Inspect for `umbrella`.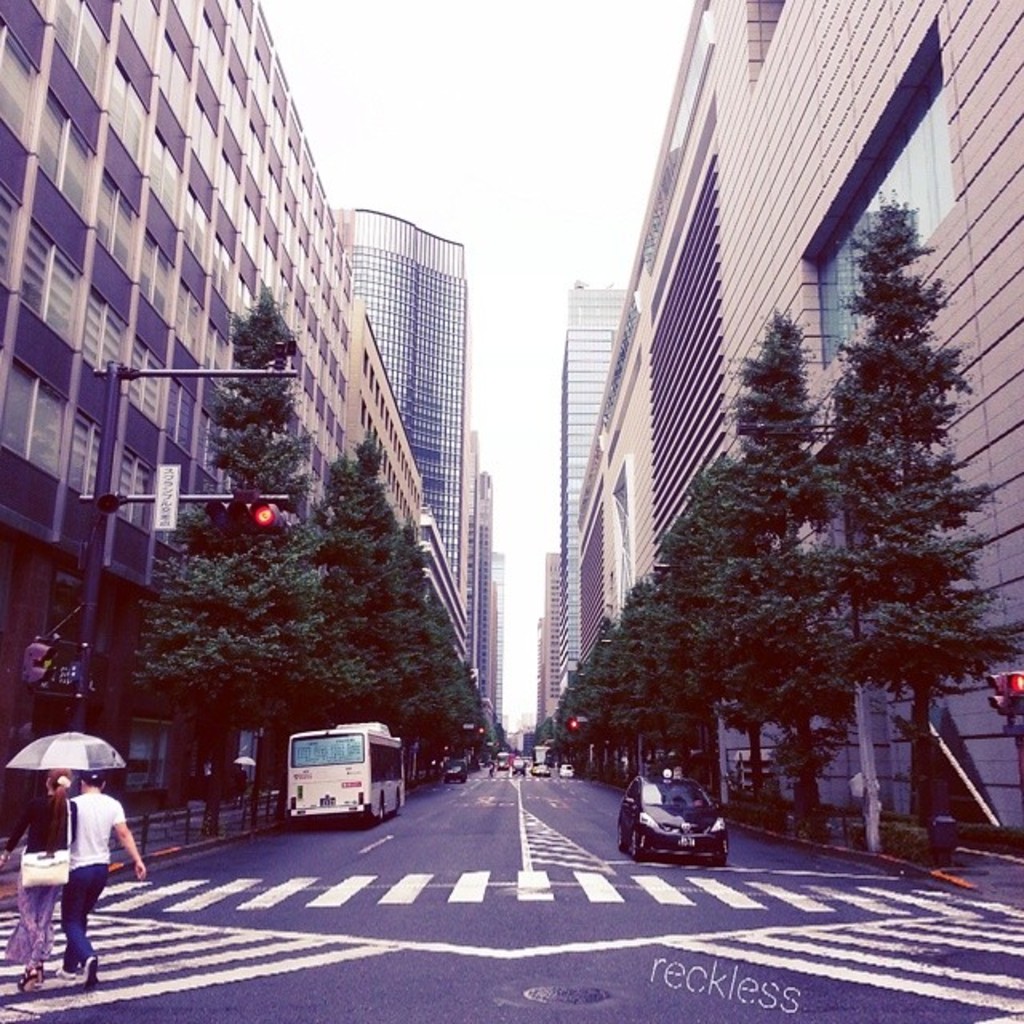
Inspection: left=5, top=726, right=128, bottom=781.
